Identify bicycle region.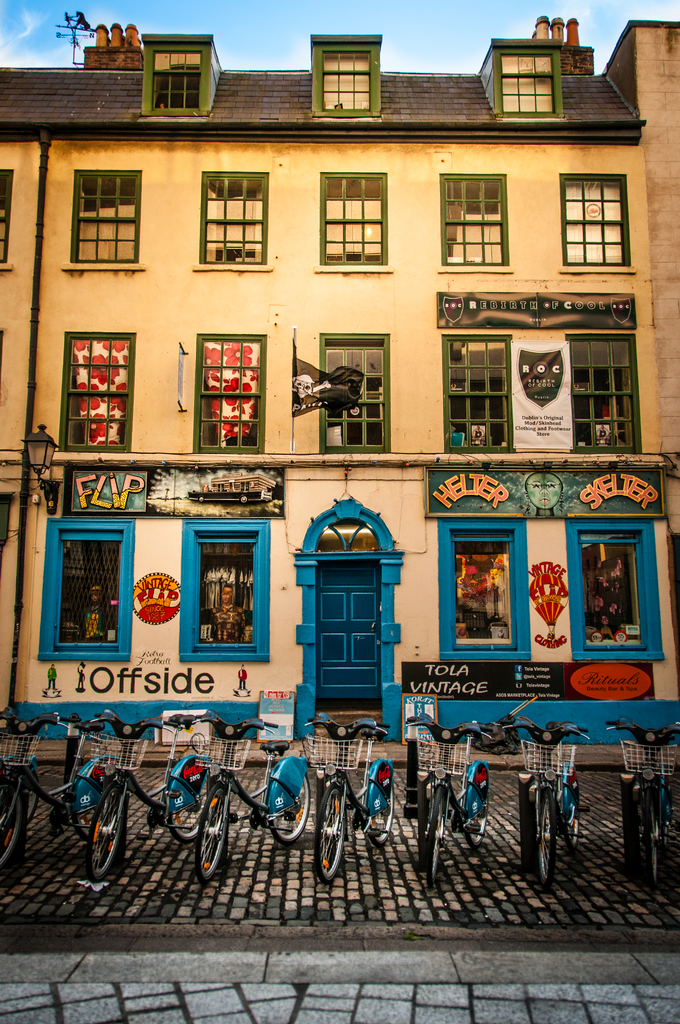
Region: locate(606, 719, 679, 890).
